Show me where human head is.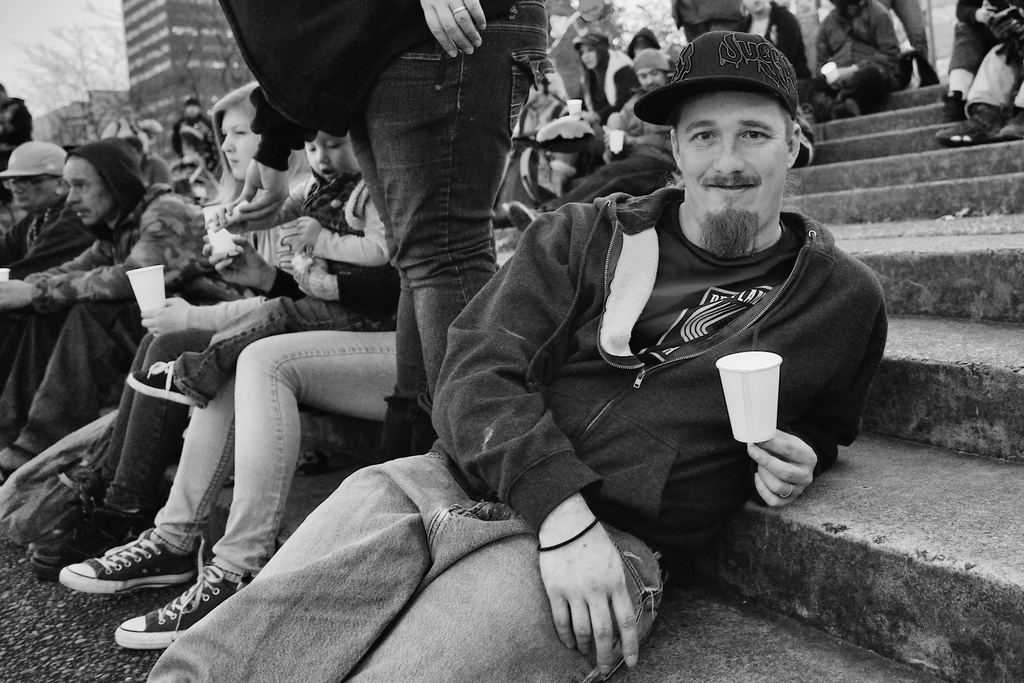
human head is at locate(0, 144, 70, 208).
